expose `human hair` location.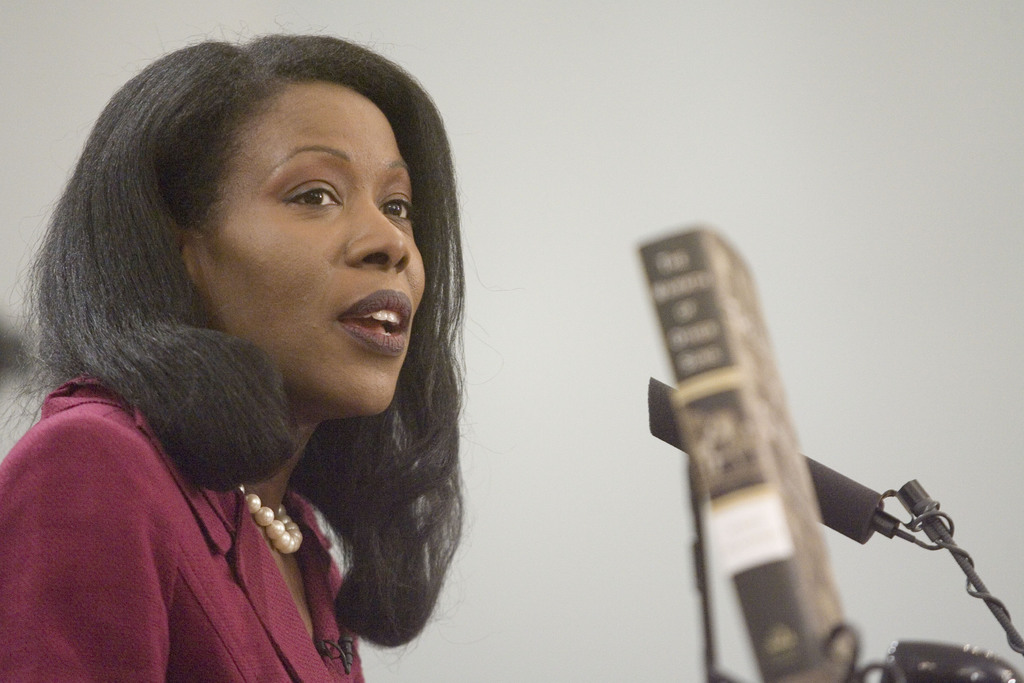
Exposed at [24,10,474,530].
